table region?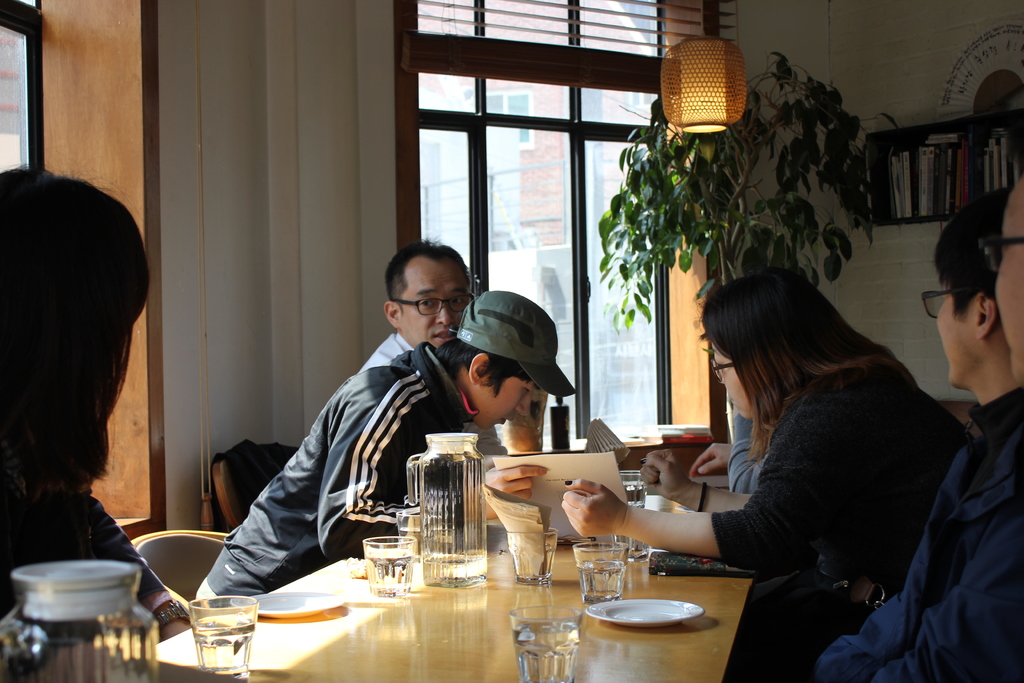
x1=102 y1=517 x2=769 y2=682
